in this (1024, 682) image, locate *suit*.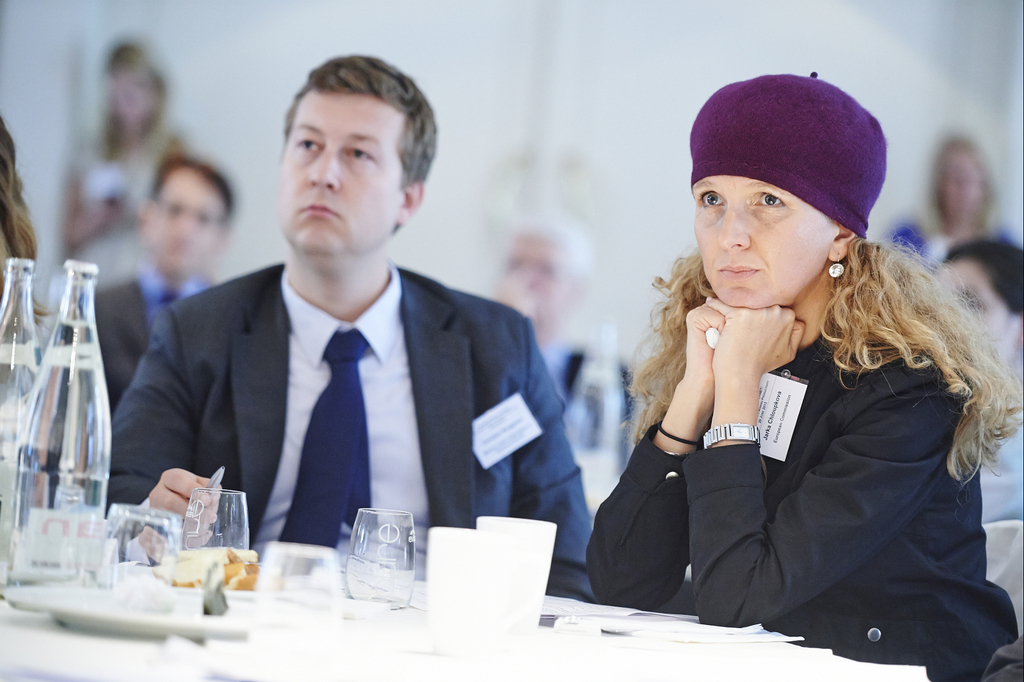
Bounding box: 118/181/570/560.
